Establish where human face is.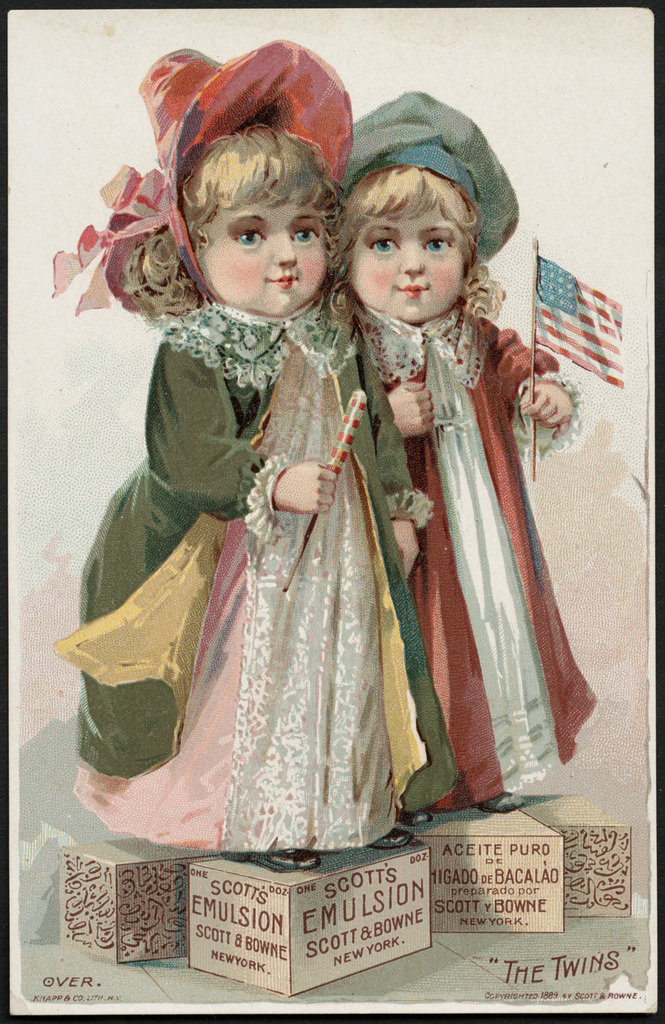
Established at (left=197, top=186, right=330, bottom=320).
